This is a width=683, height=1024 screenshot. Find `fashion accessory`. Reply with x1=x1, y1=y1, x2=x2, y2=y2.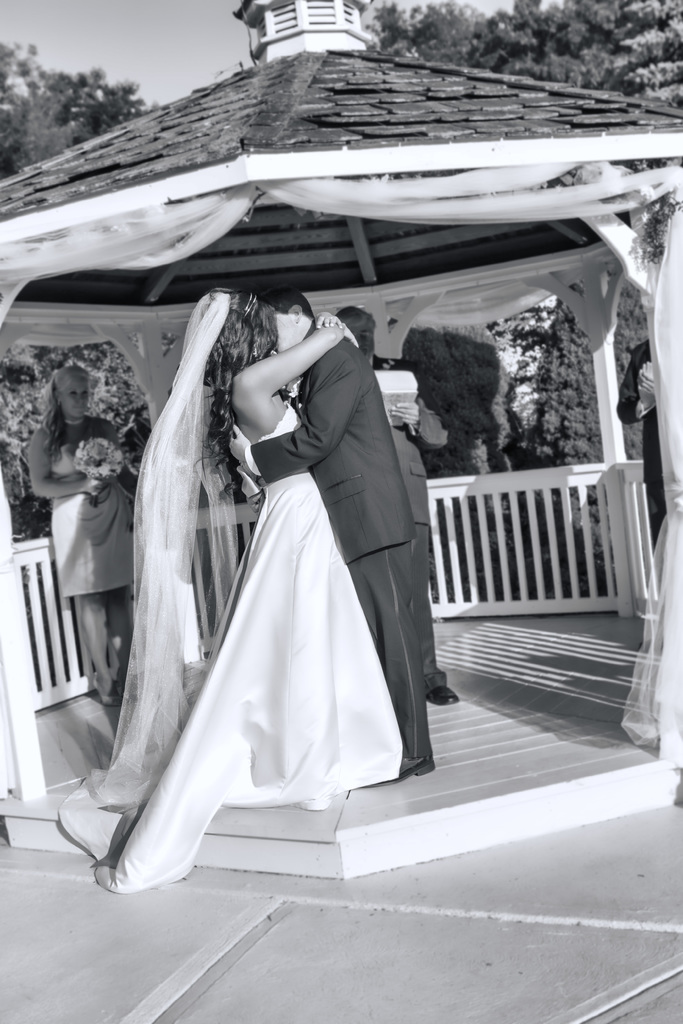
x1=245, y1=294, x2=258, y2=318.
